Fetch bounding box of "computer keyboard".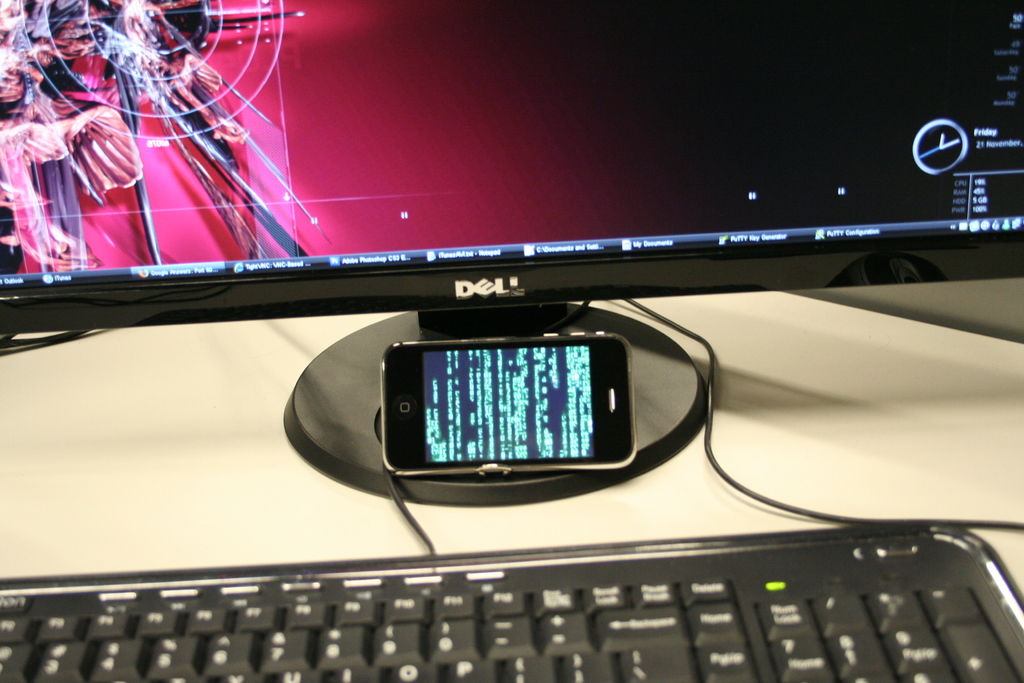
Bbox: select_region(1, 523, 1023, 682).
